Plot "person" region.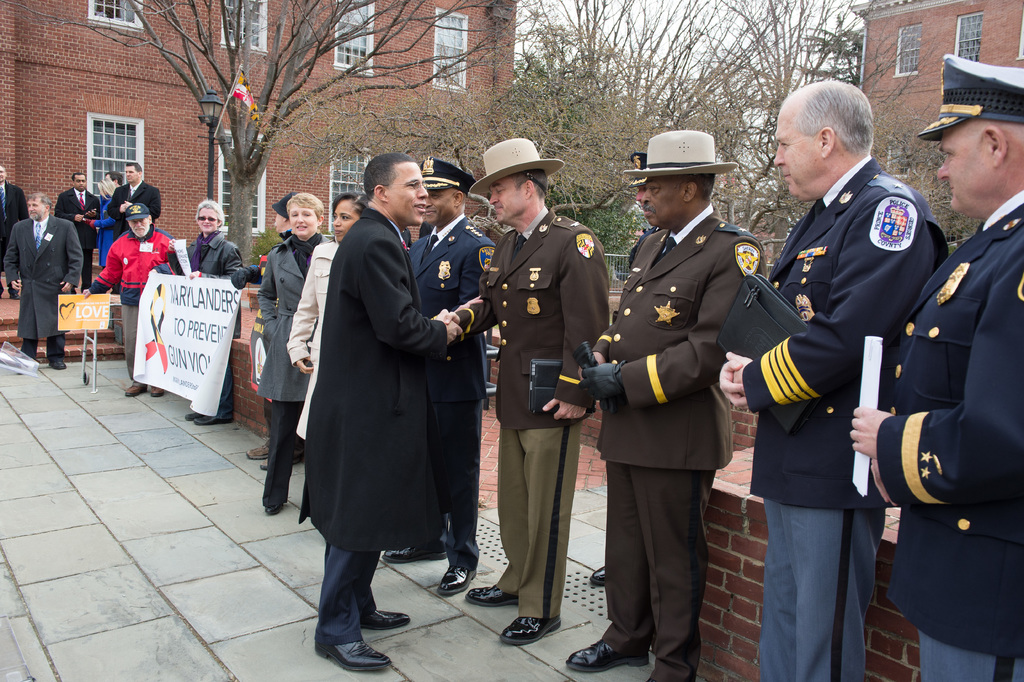
Plotted at (264,190,335,515).
